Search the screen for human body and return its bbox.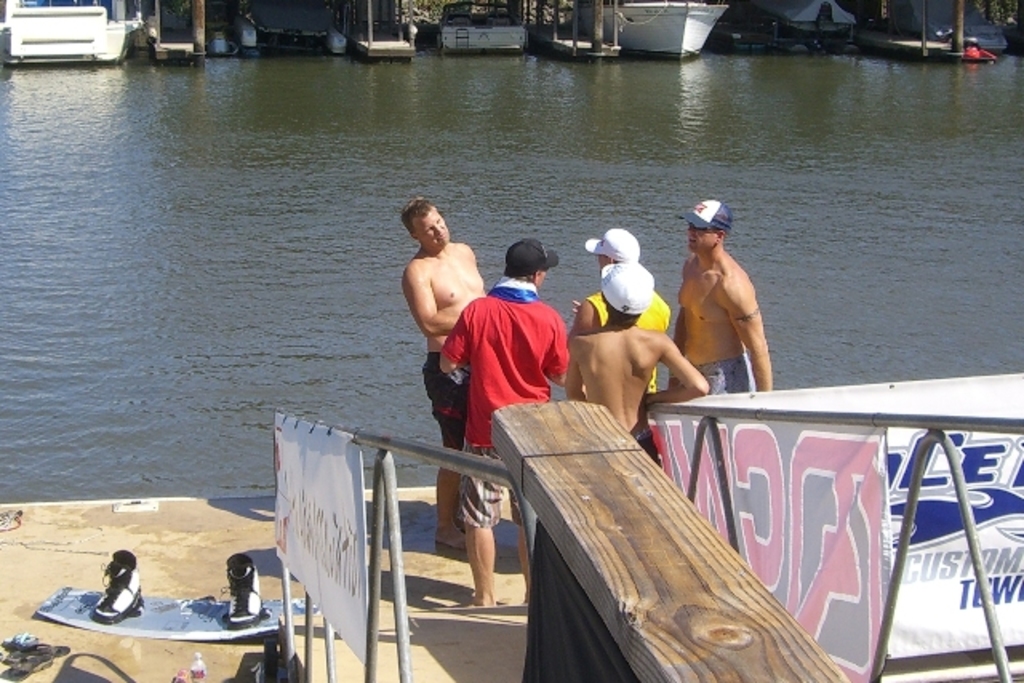
Found: [x1=403, y1=197, x2=485, y2=537].
